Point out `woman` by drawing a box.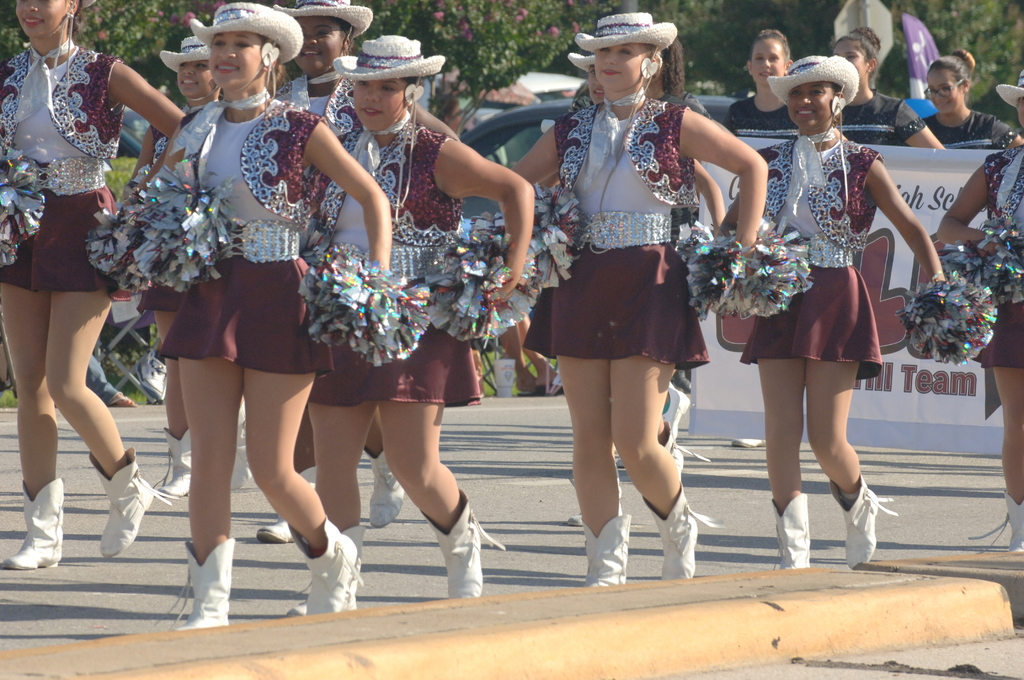
{"left": 919, "top": 47, "right": 1023, "bottom": 150}.
